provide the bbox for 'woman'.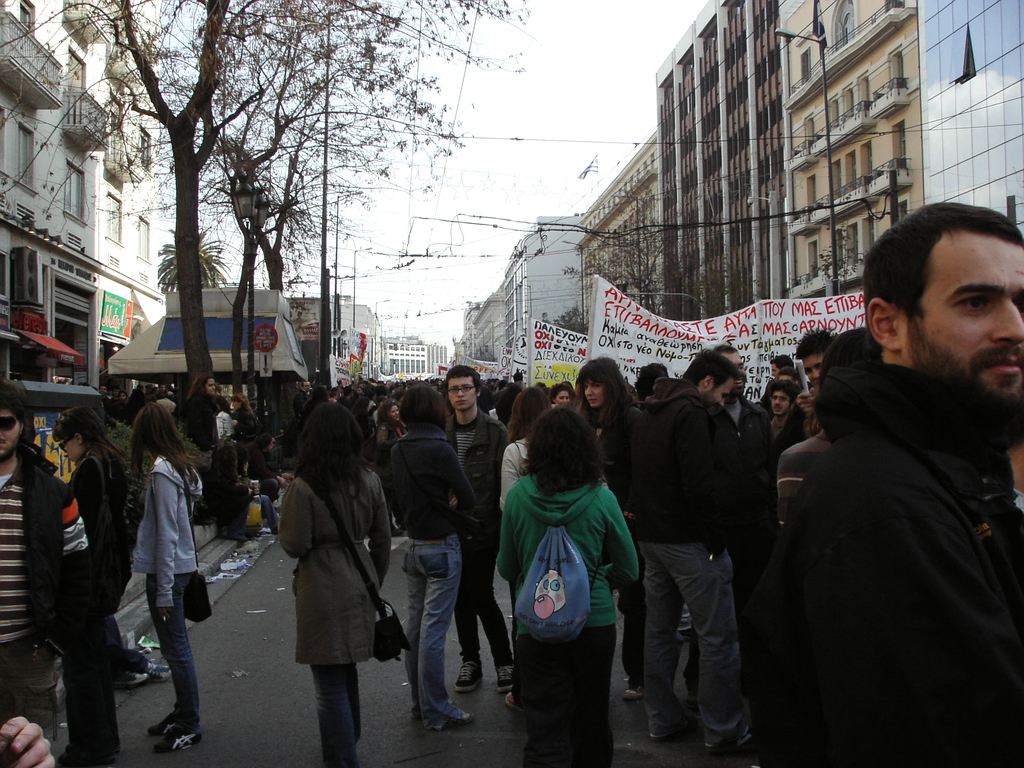
{"x1": 179, "y1": 373, "x2": 214, "y2": 451}.
